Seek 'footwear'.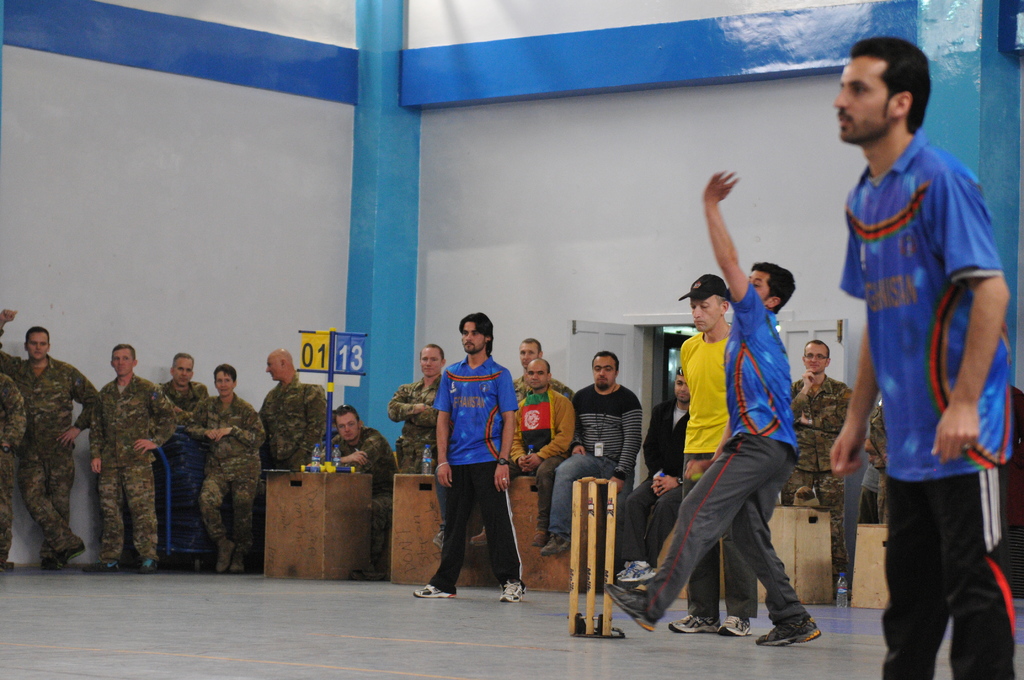
{"x1": 499, "y1": 576, "x2": 525, "y2": 603}.
